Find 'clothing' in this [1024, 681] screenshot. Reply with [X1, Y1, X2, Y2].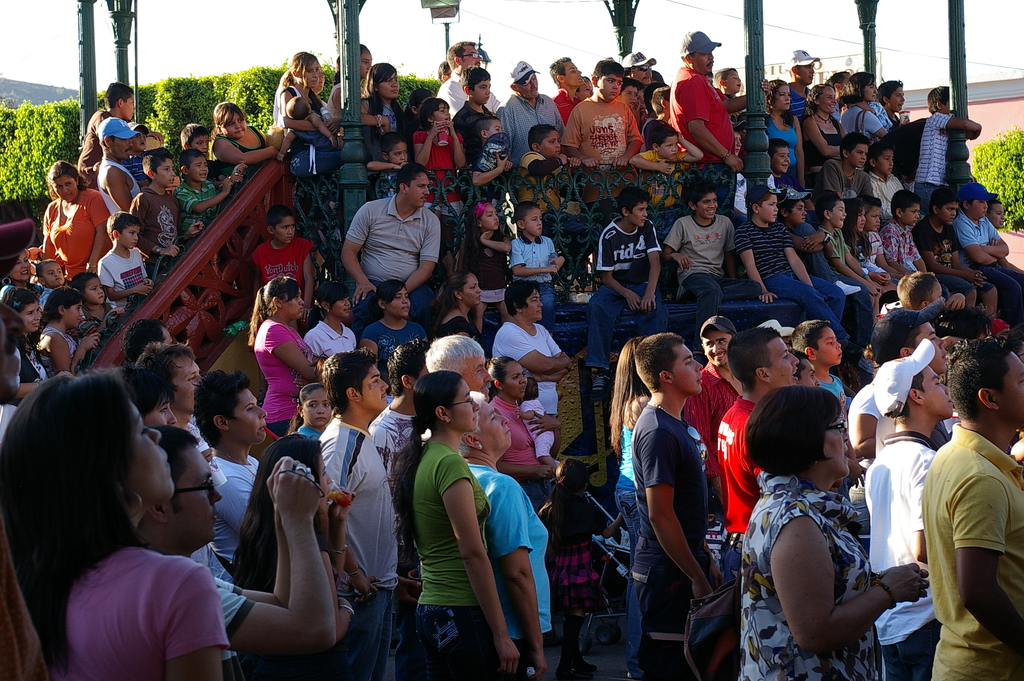
[435, 68, 471, 111].
